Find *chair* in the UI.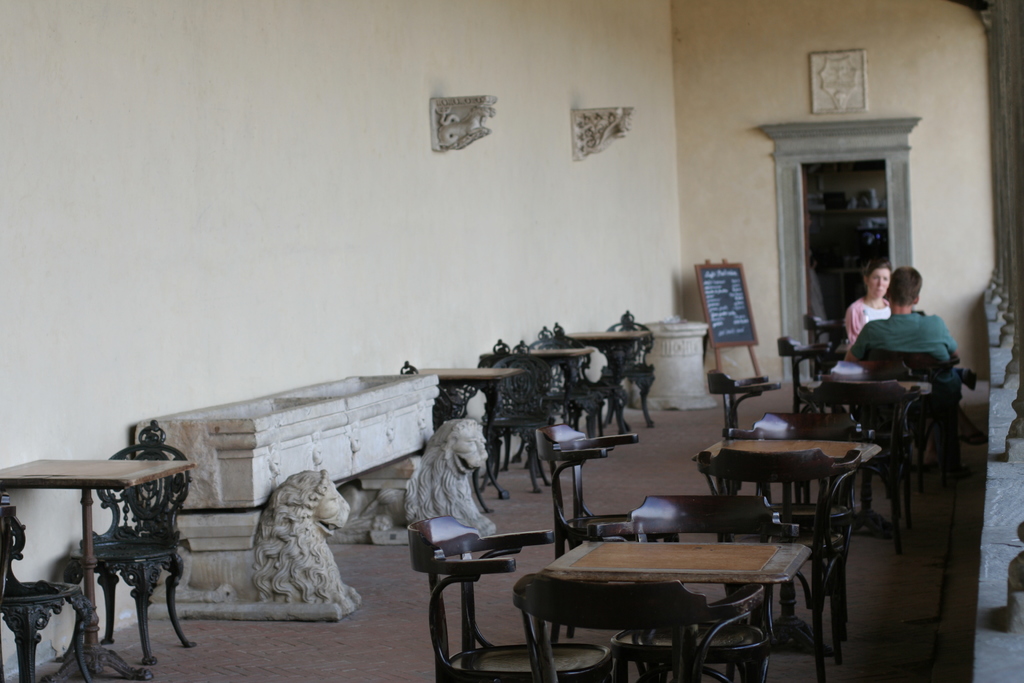
UI element at <region>701, 441, 863, 671</region>.
